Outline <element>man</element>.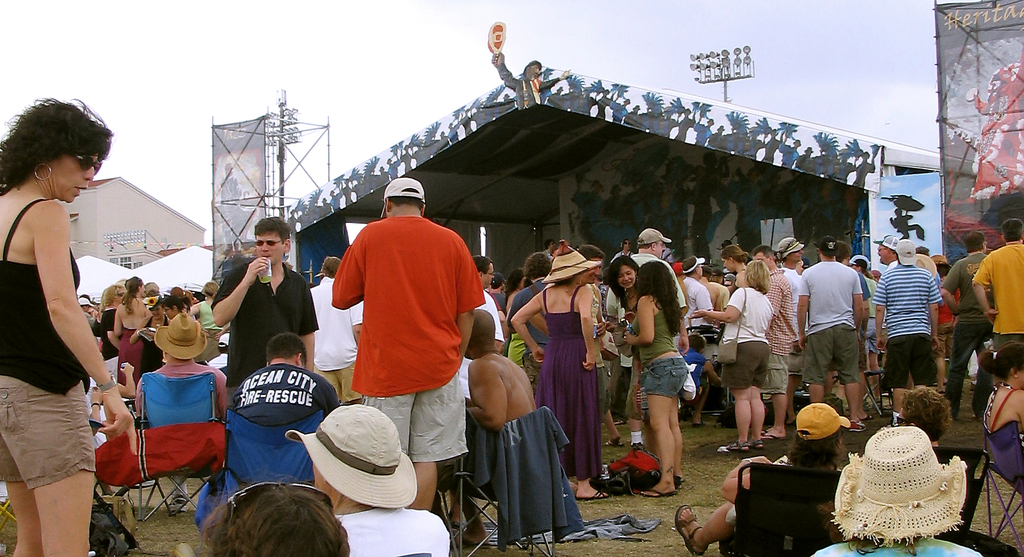
Outline: (x1=611, y1=236, x2=632, y2=262).
